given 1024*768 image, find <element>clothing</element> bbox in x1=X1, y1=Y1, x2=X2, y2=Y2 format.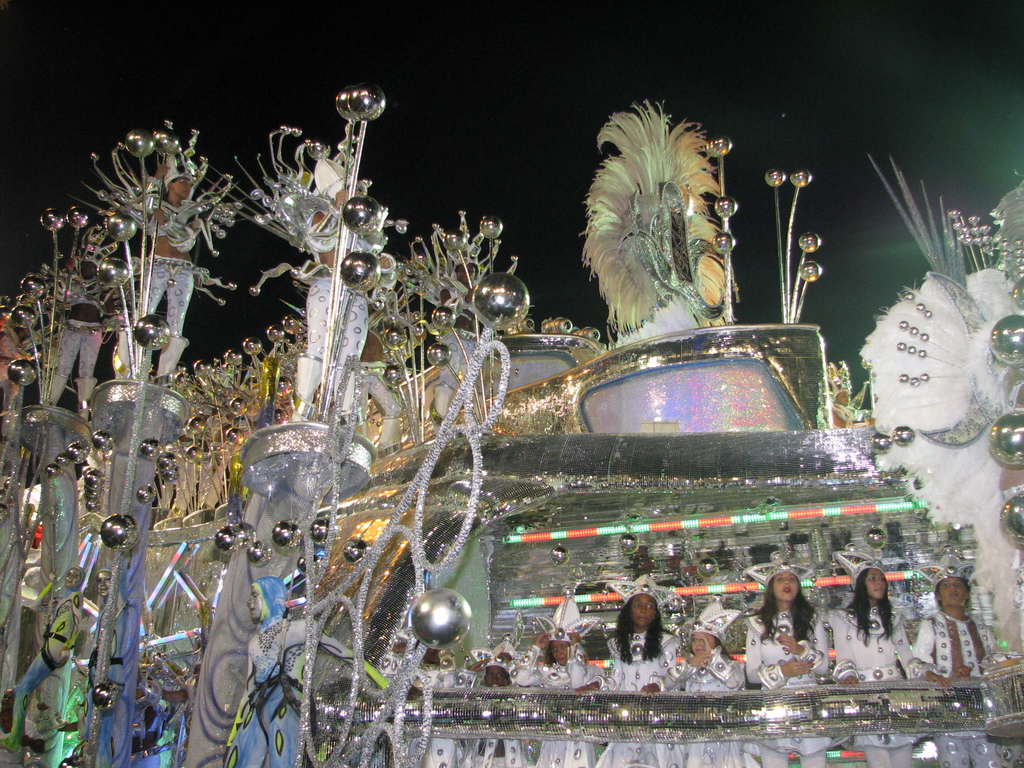
x1=908, y1=576, x2=1003, y2=717.
